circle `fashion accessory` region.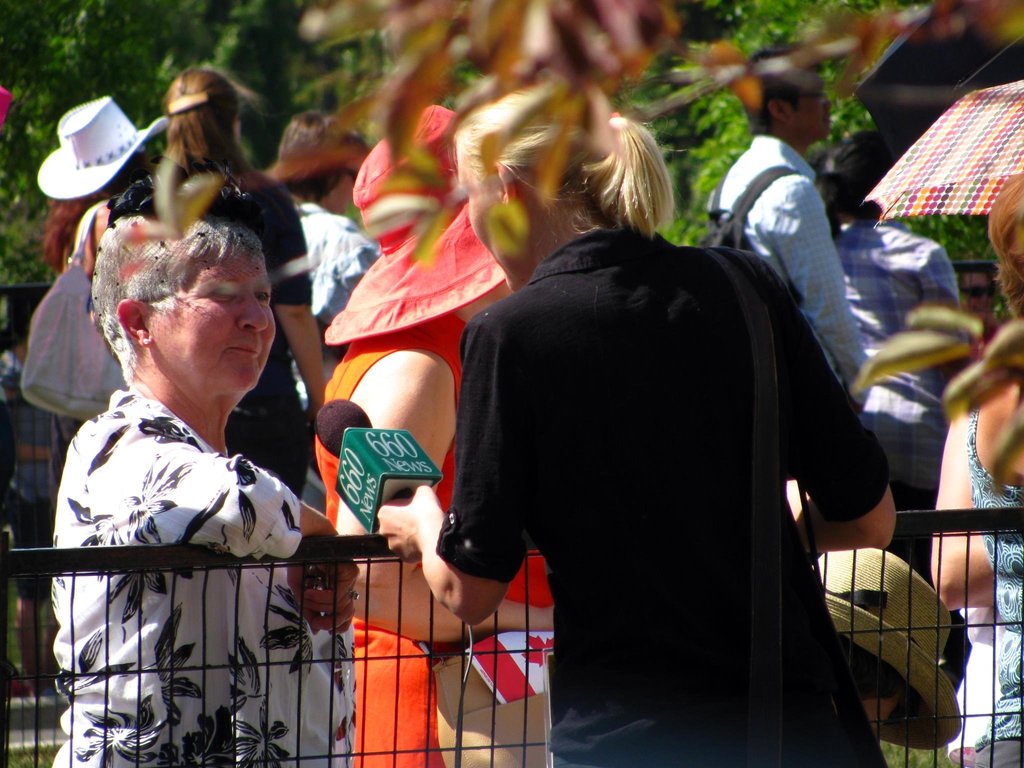
Region: 700 161 805 253.
